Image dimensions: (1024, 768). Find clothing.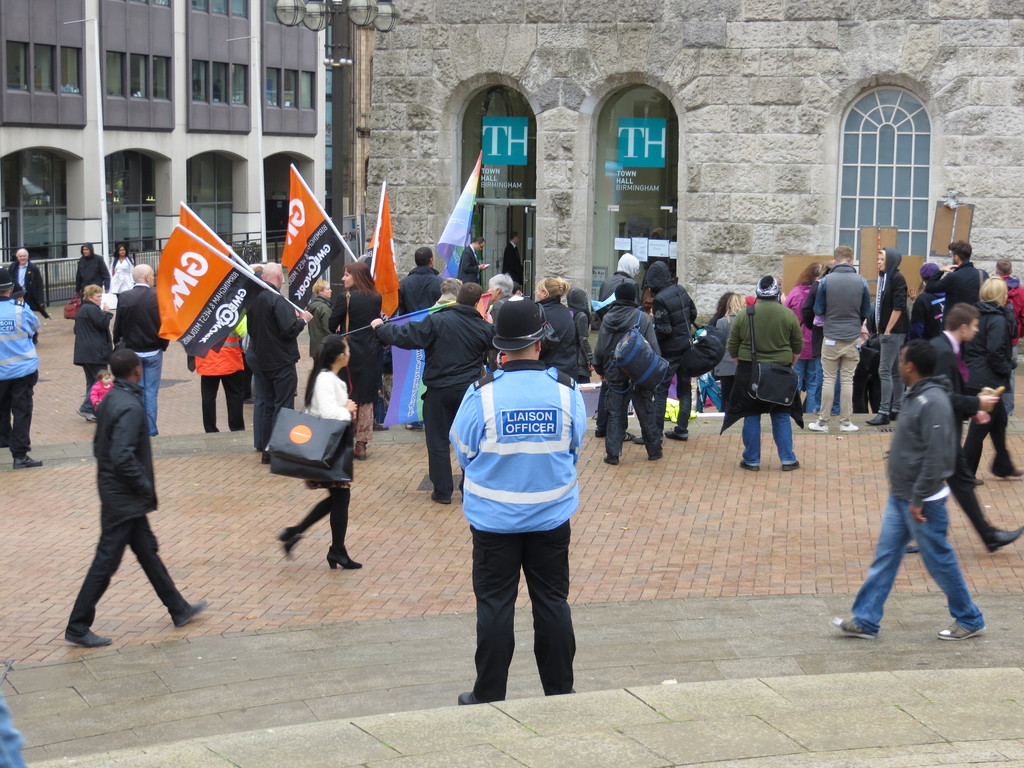
bbox=[294, 368, 358, 554].
